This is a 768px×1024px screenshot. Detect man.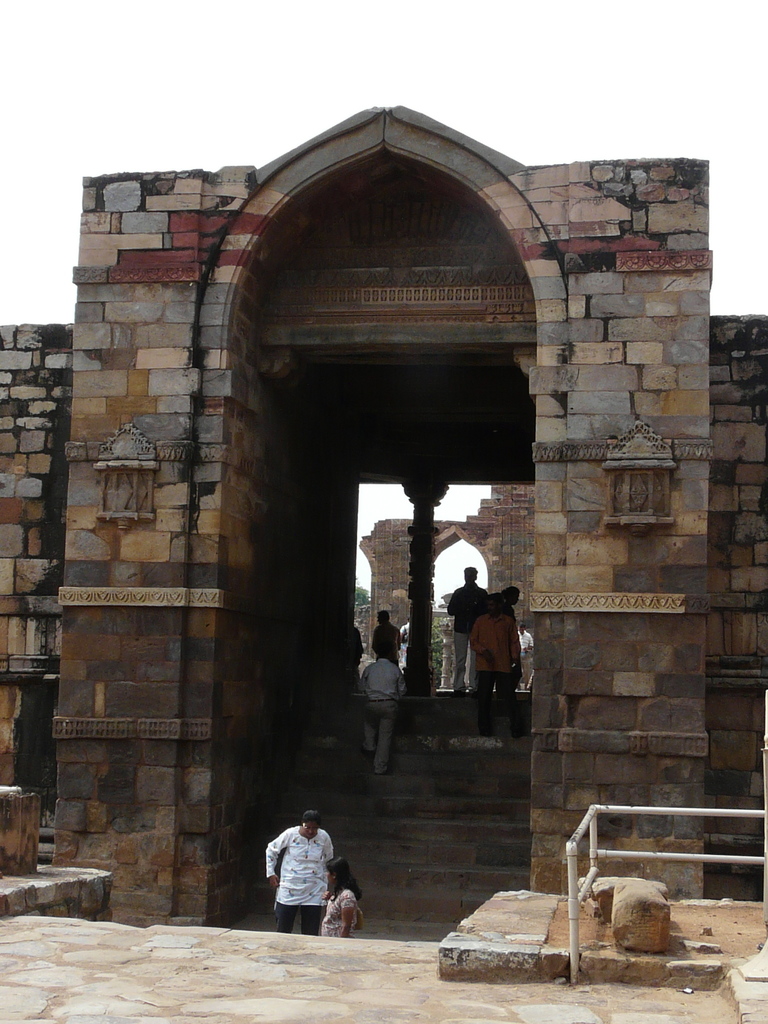
left=469, top=586, right=524, bottom=738.
